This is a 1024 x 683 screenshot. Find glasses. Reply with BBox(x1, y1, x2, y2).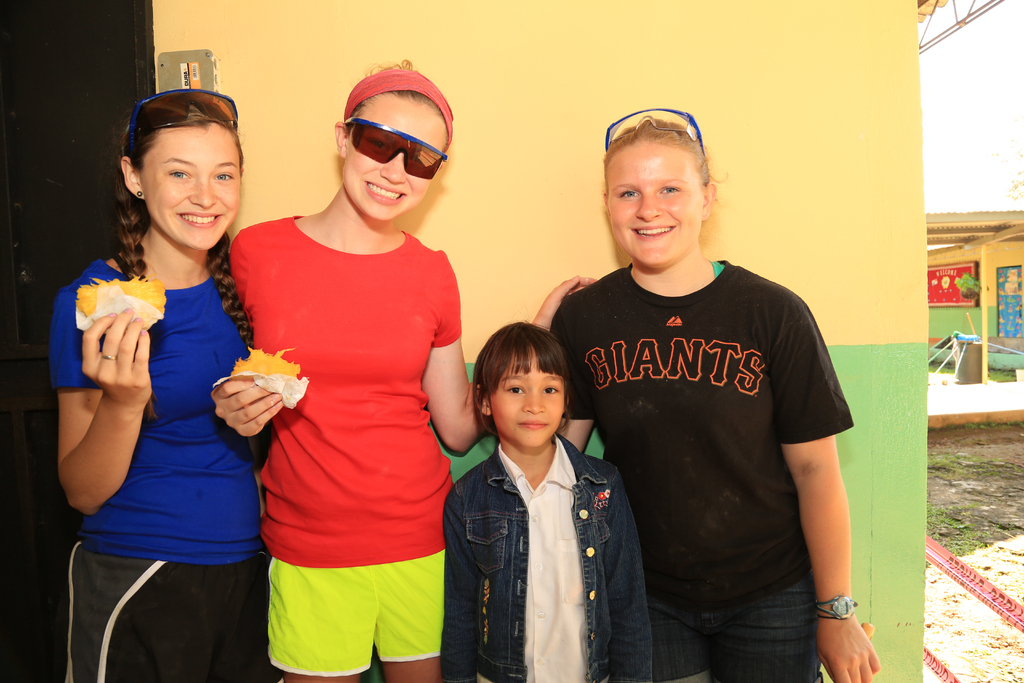
BBox(343, 120, 454, 173).
